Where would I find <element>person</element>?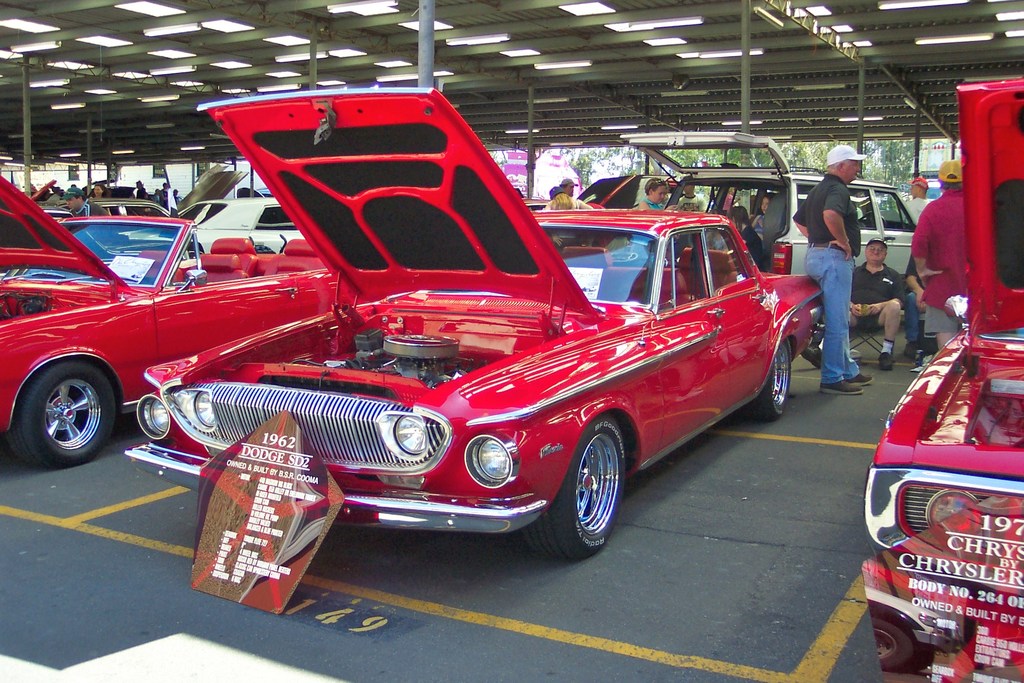
At bbox(632, 177, 671, 258).
